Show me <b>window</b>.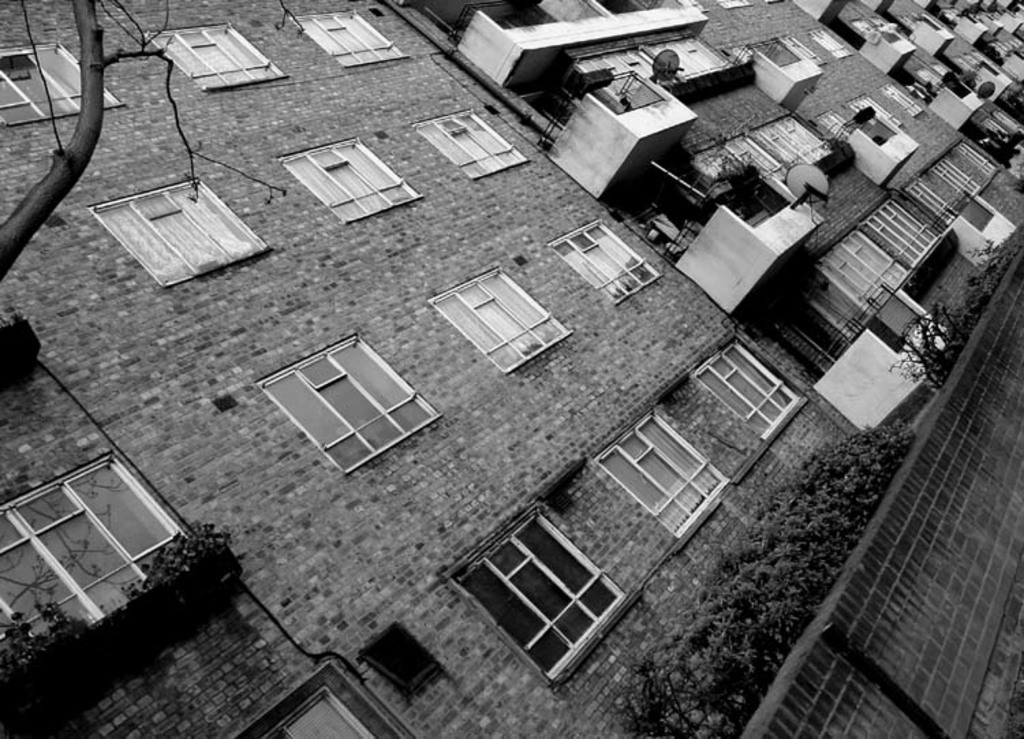
<b>window</b> is here: 694:329:807:445.
